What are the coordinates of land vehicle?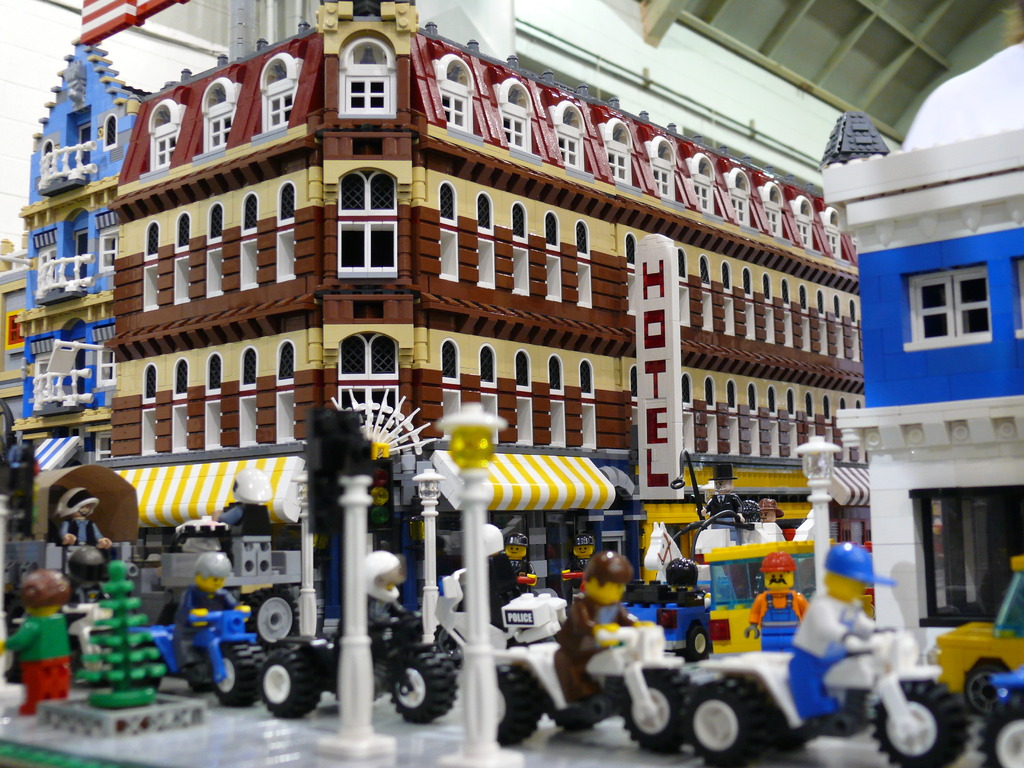
(147, 611, 255, 708).
